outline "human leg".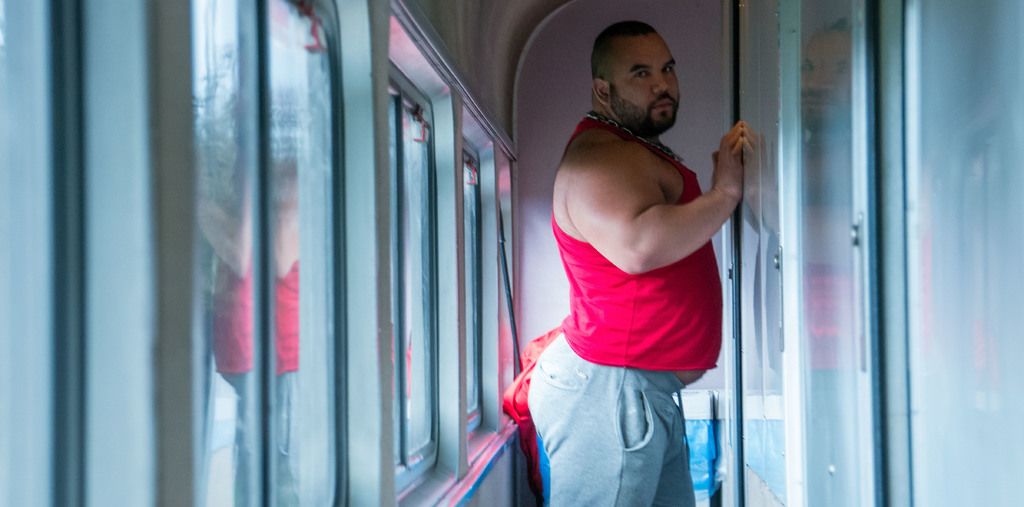
Outline: Rect(532, 335, 657, 506).
